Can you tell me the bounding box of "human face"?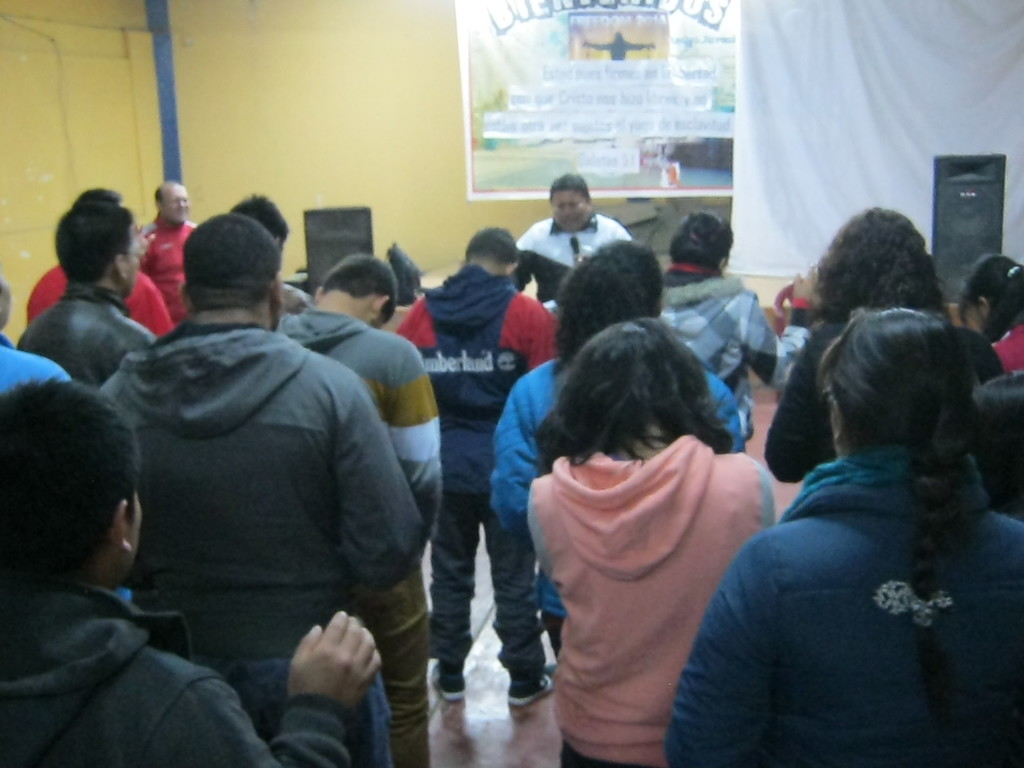
box(123, 219, 141, 296).
